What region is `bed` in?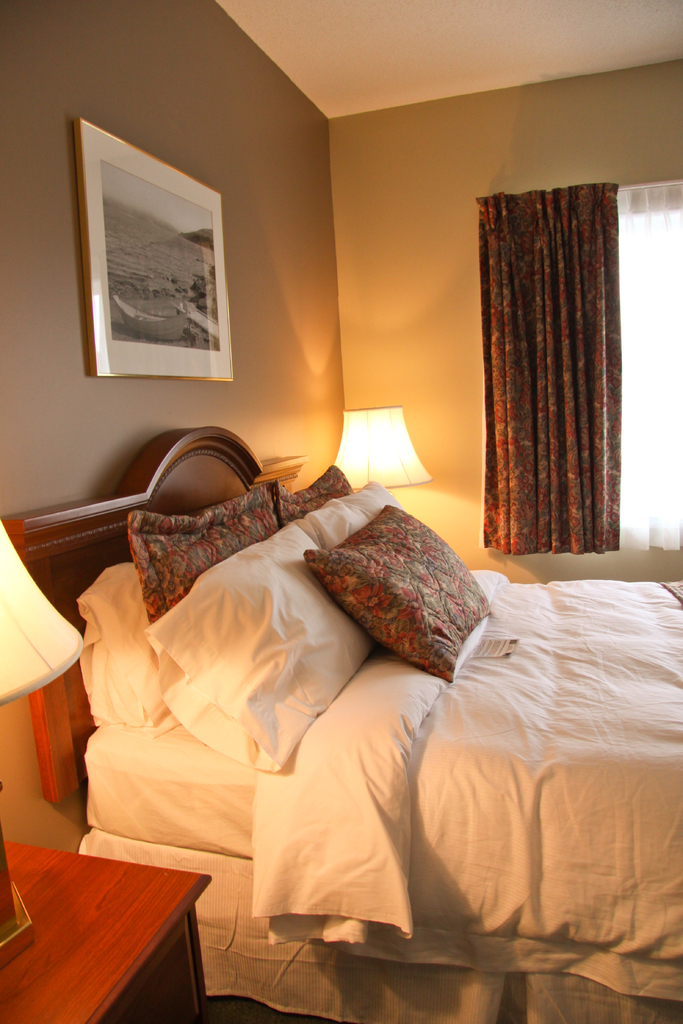
bbox(0, 429, 682, 1023).
